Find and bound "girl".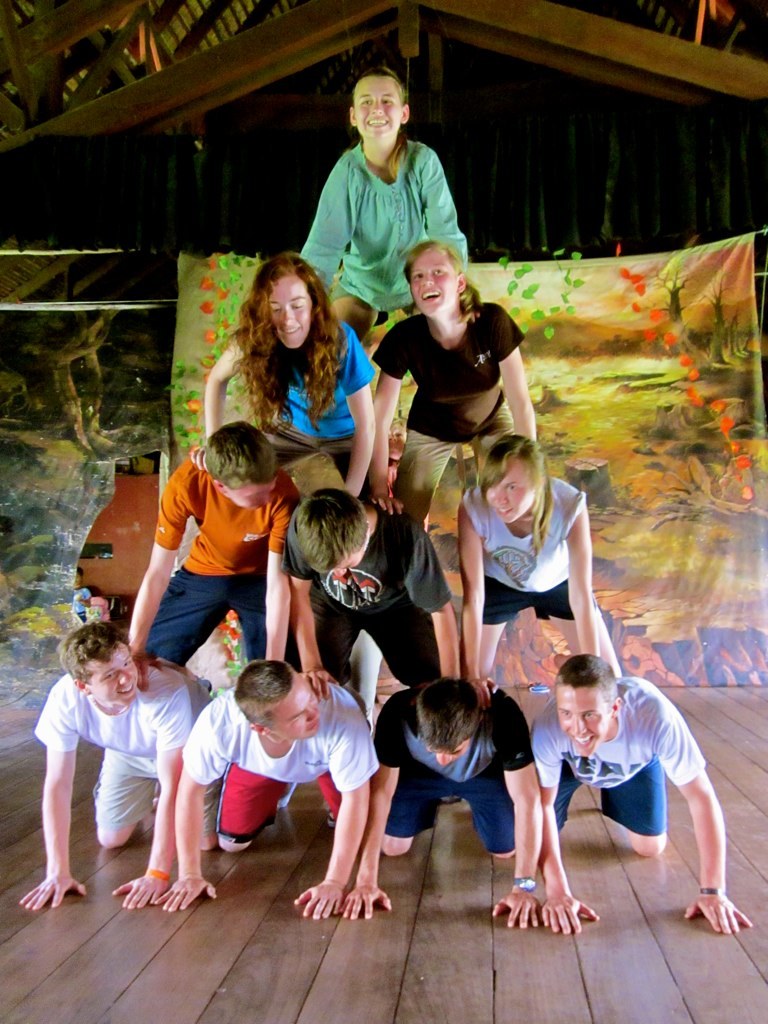
Bound: Rect(296, 63, 479, 345).
